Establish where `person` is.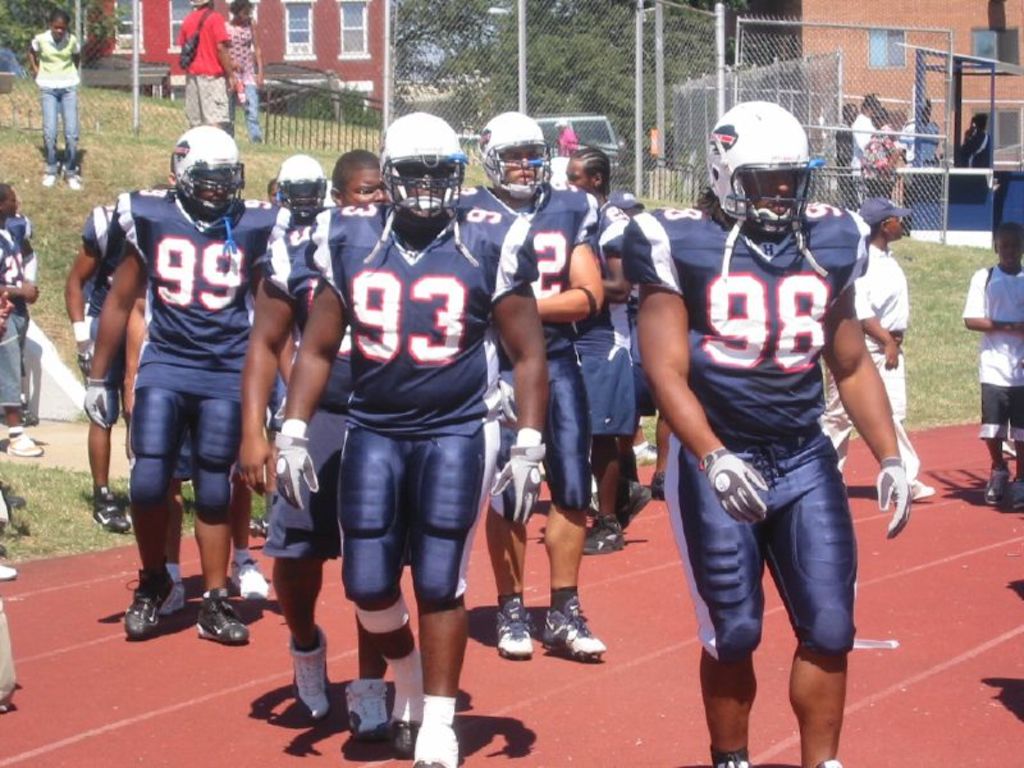
Established at locate(0, 576, 23, 716).
